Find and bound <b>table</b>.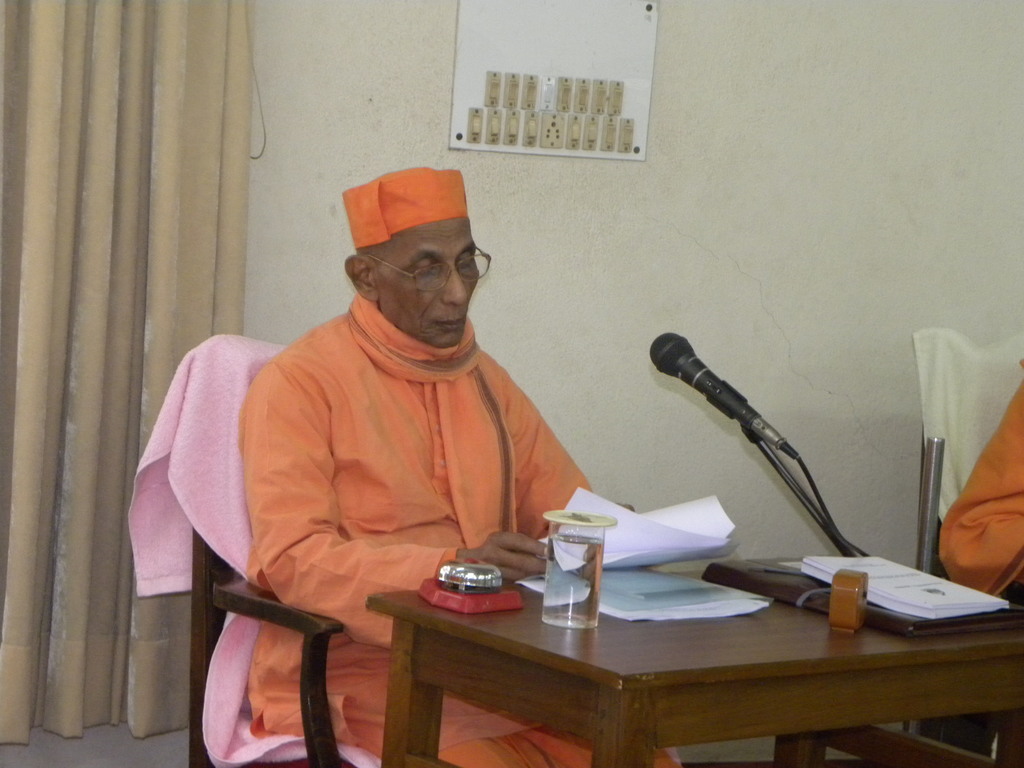
Bound: (366, 568, 1023, 767).
